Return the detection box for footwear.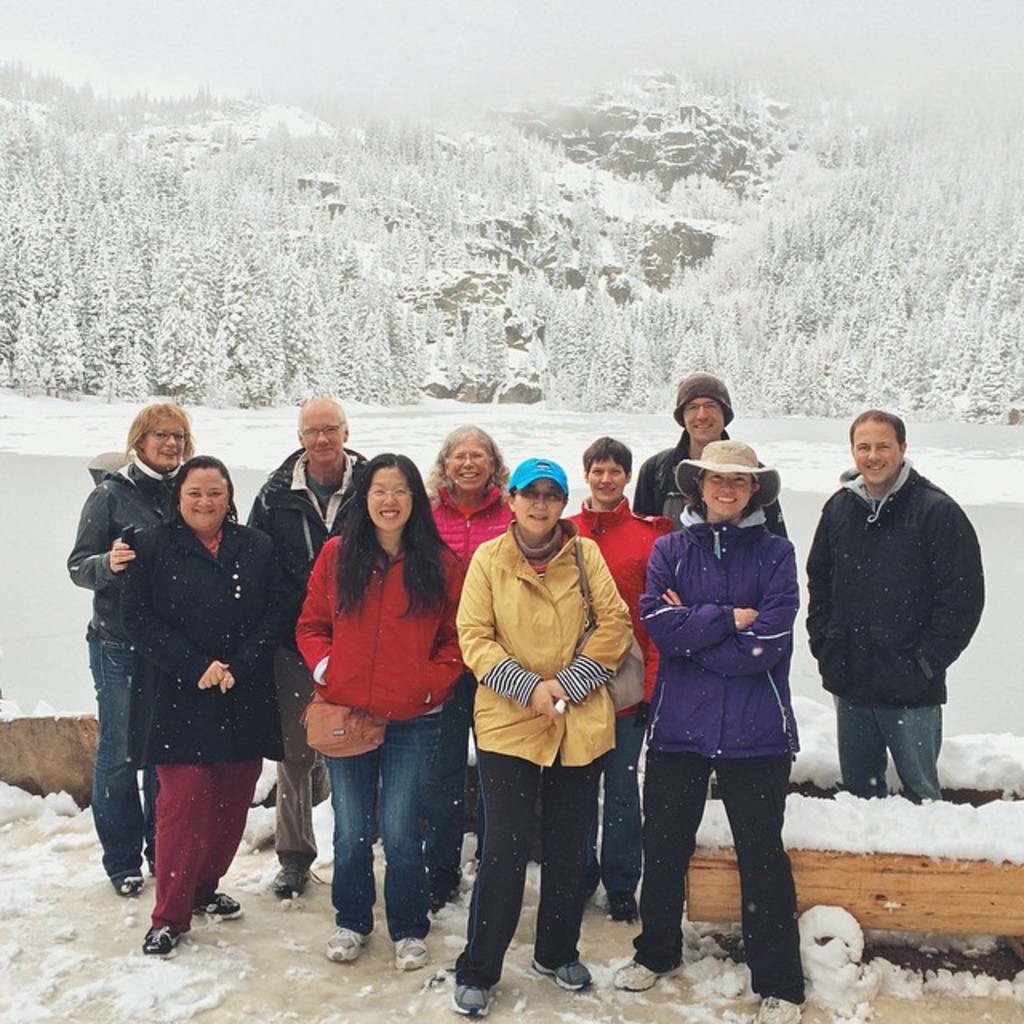
115 862 138 893.
